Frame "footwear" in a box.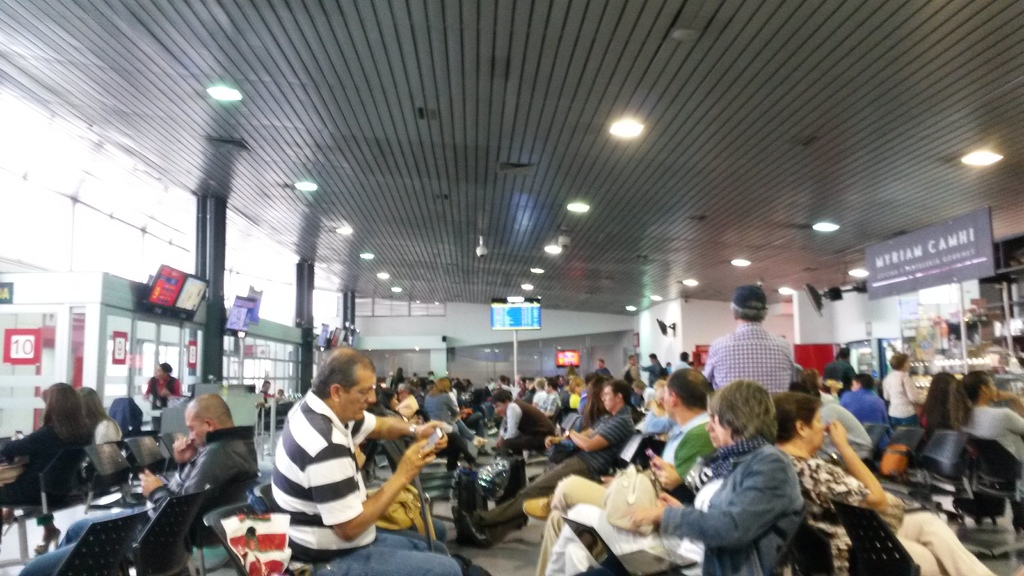
[left=445, top=500, right=487, bottom=550].
